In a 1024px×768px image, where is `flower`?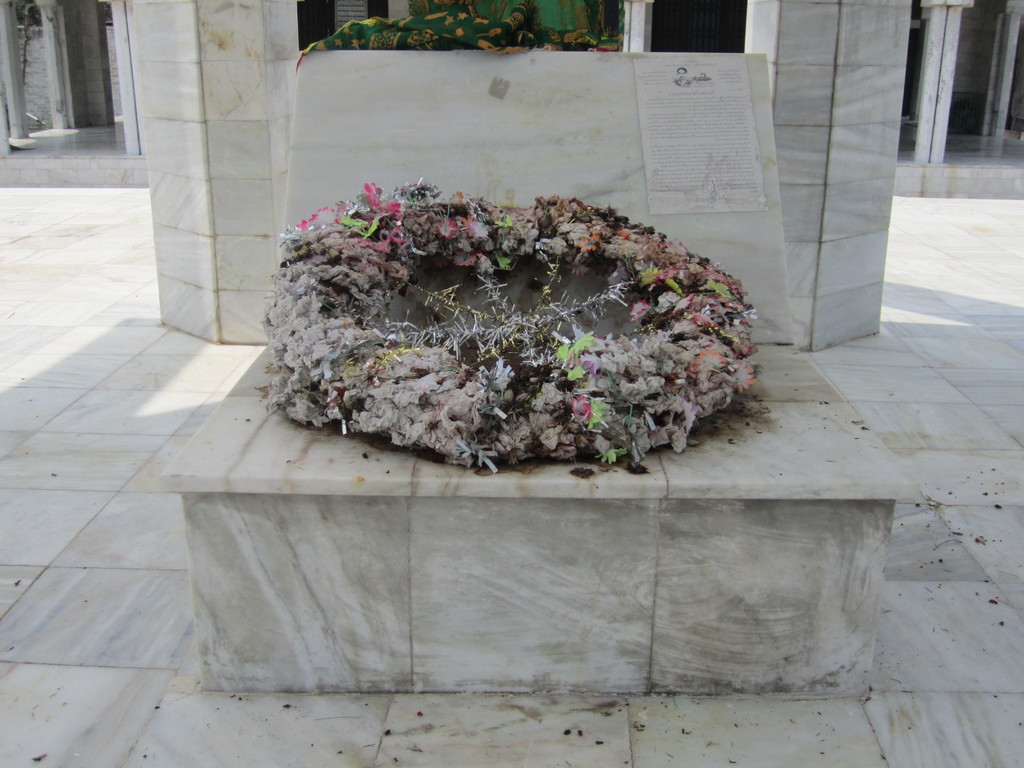
bbox(730, 364, 753, 394).
